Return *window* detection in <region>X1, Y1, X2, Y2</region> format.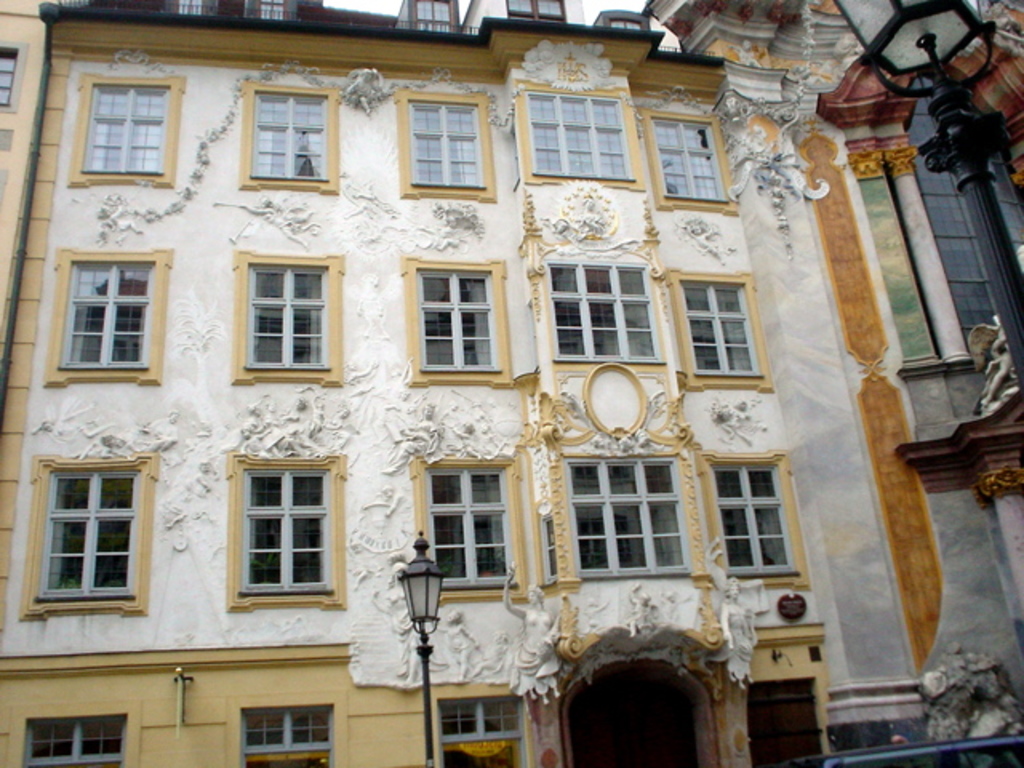
<region>546, 259, 677, 360</region>.
